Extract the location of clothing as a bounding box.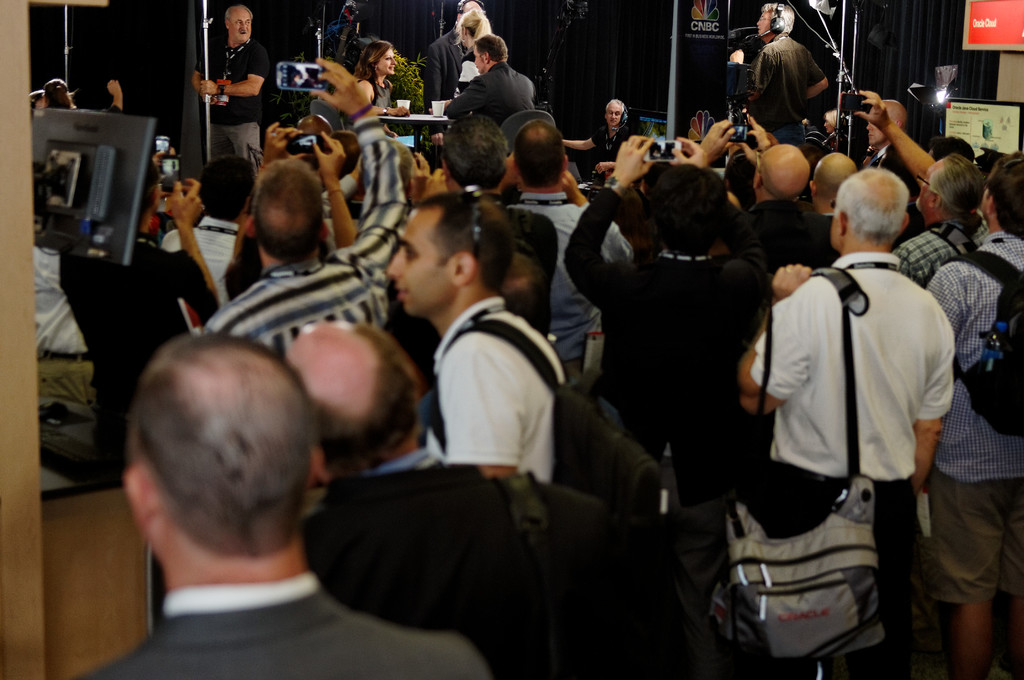
(184, 32, 269, 172).
